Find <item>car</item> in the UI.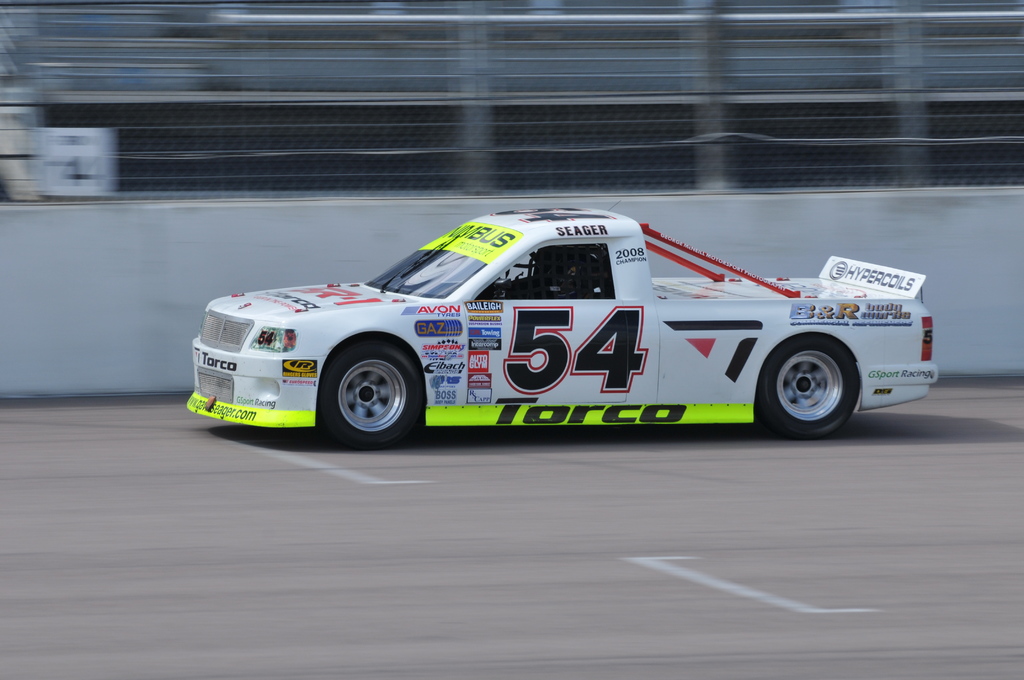
UI element at crop(167, 204, 948, 453).
